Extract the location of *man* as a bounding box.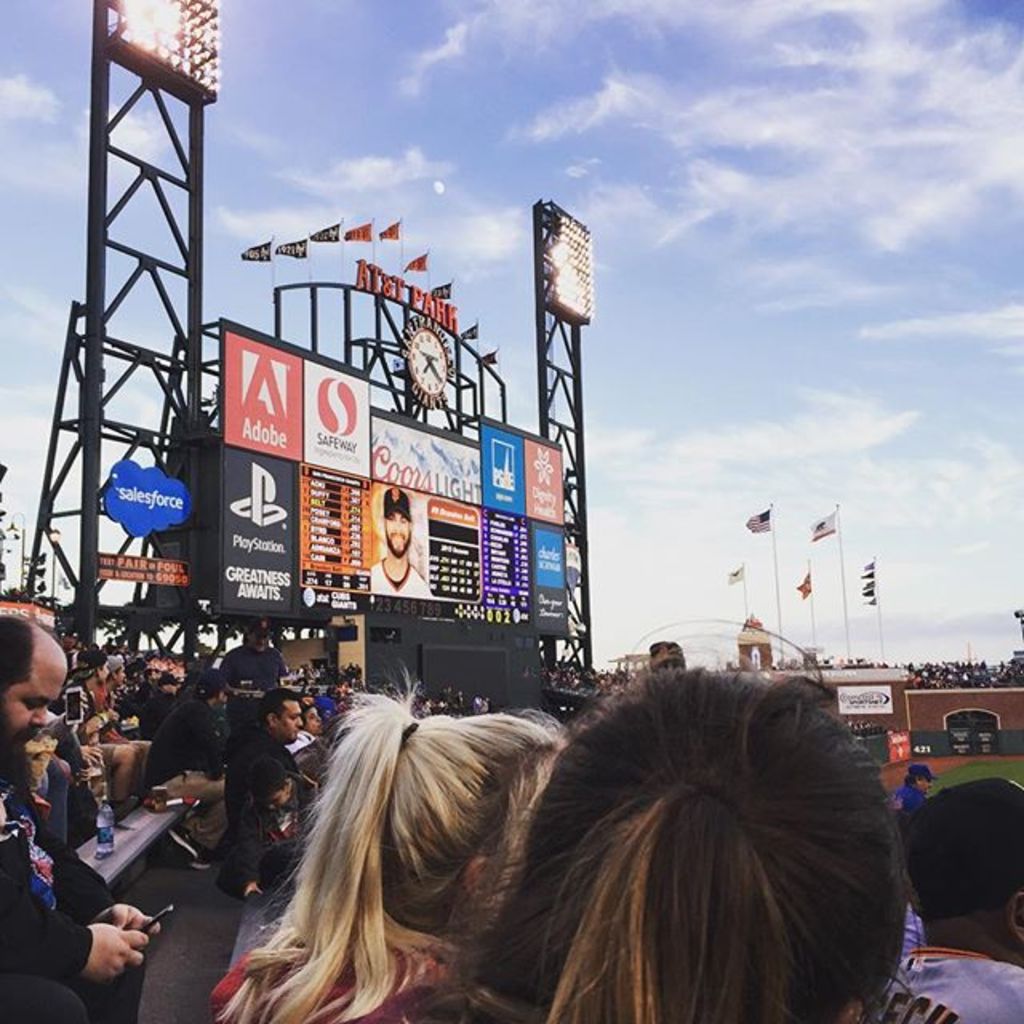
<region>224, 683, 307, 888</region>.
